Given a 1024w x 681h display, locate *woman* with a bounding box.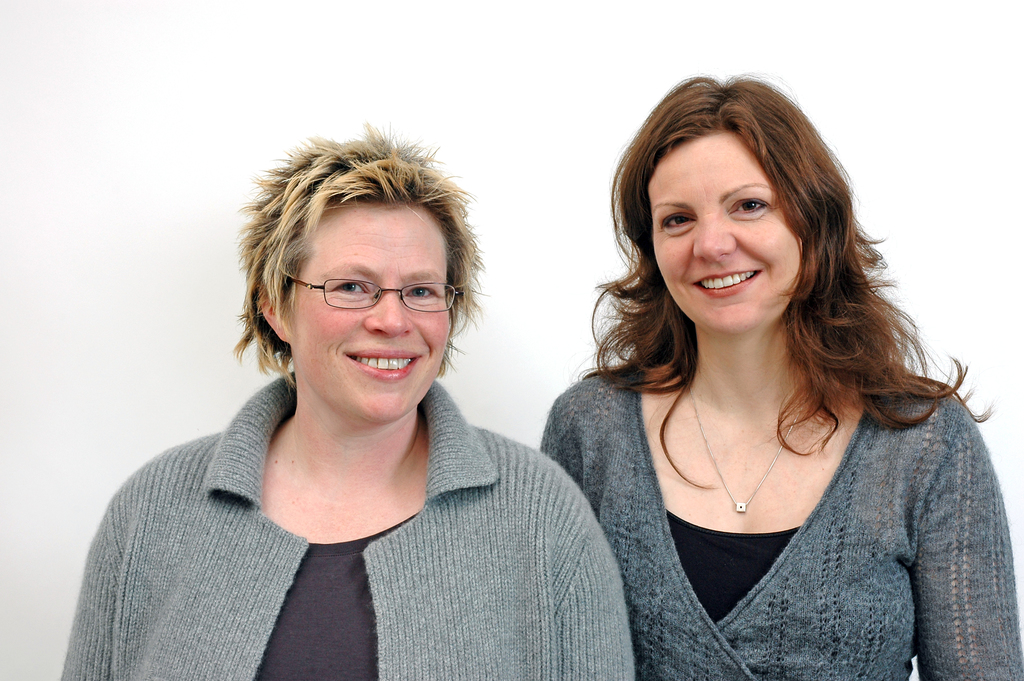
Located: left=525, top=74, right=984, bottom=680.
